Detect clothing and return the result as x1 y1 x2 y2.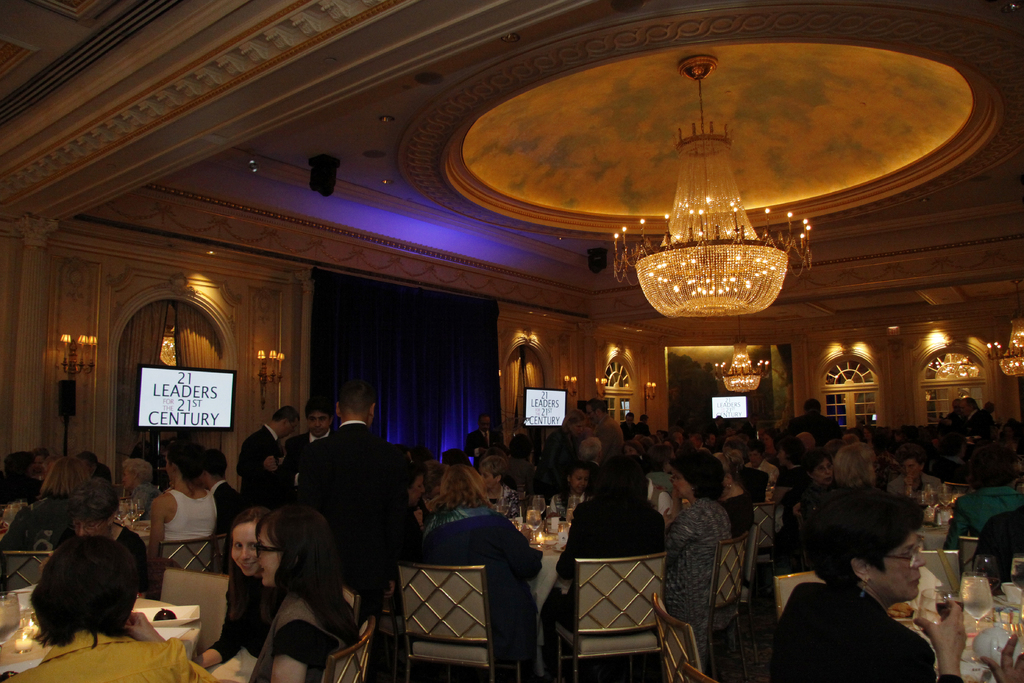
589 408 614 459.
